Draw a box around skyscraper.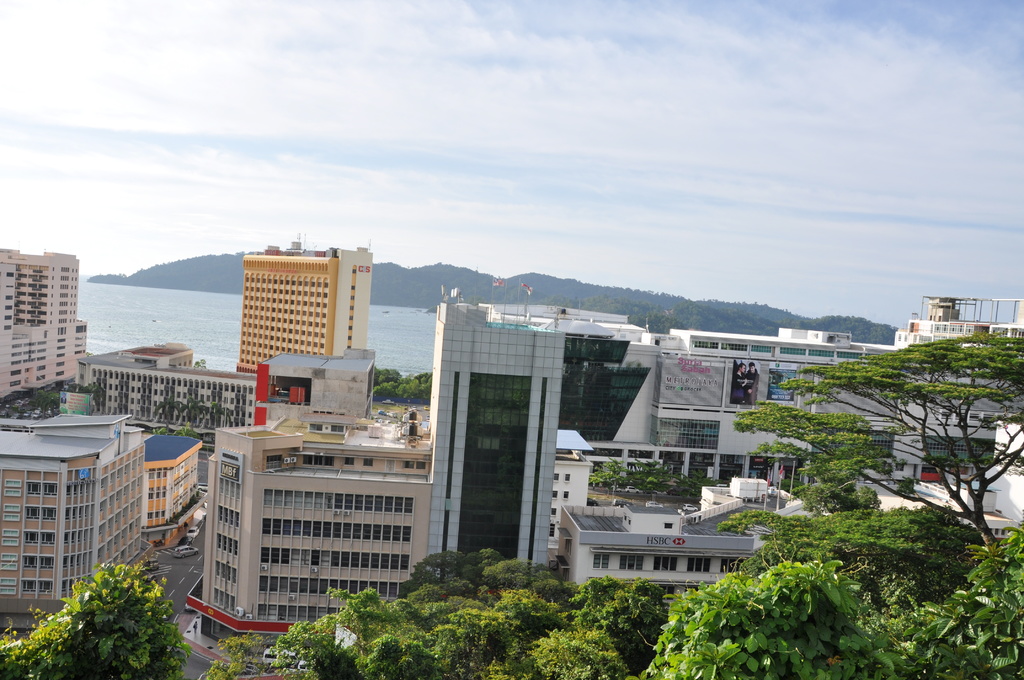
{"left": 424, "top": 298, "right": 573, "bottom": 581}.
